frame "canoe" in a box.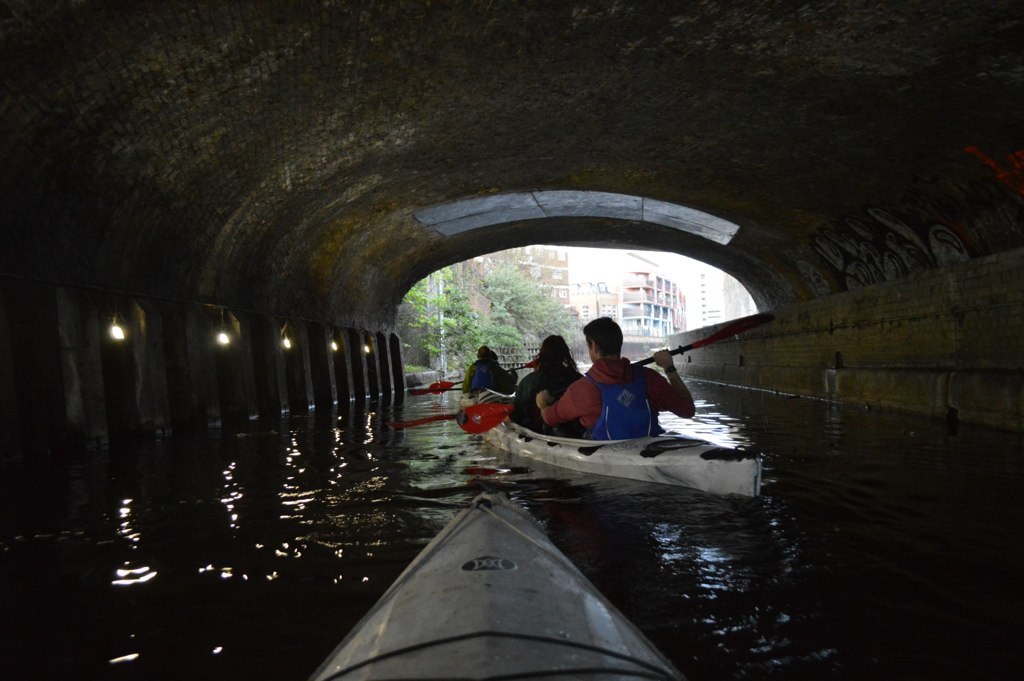
304 488 676 680.
